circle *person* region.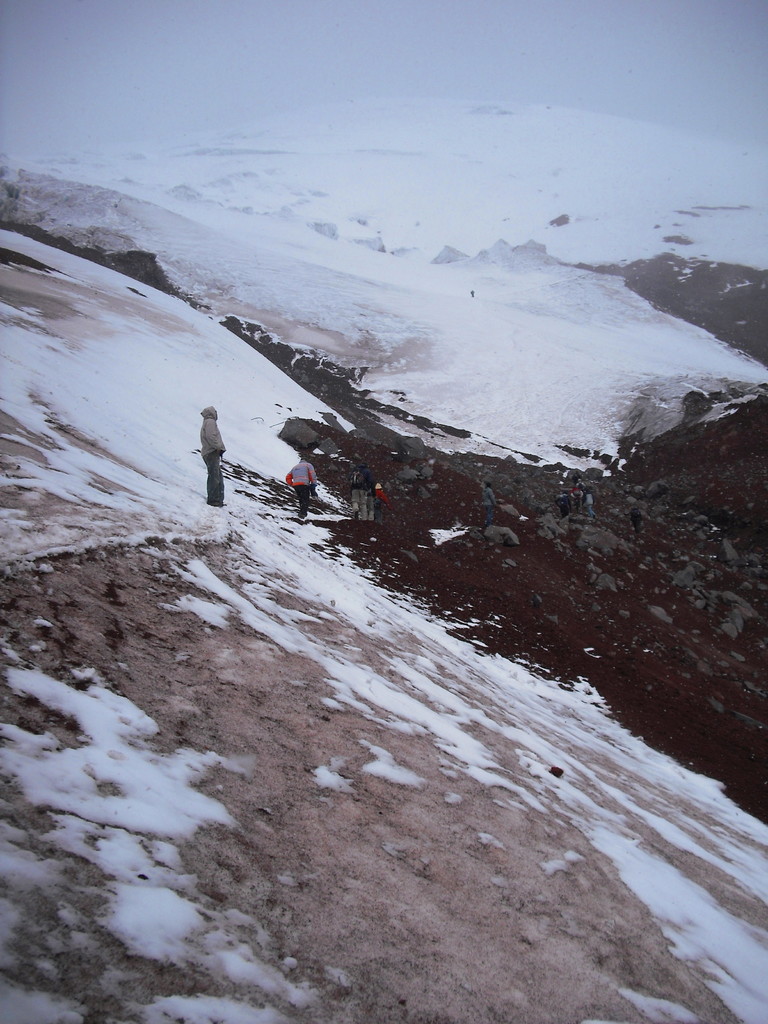
Region: 282, 451, 320, 521.
